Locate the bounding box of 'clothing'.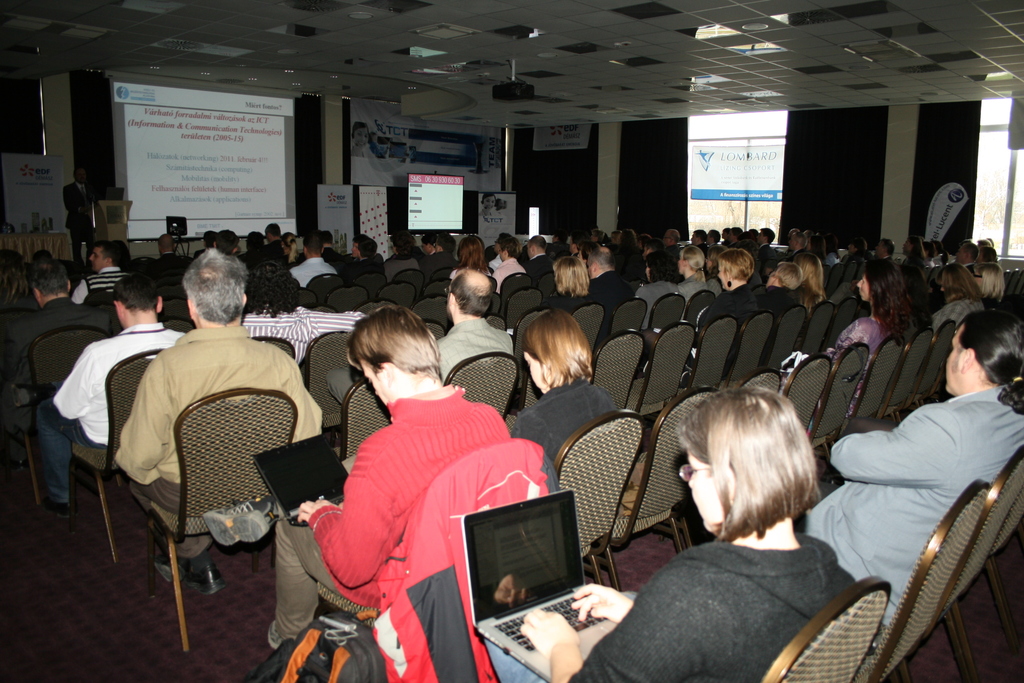
Bounding box: Rect(822, 251, 840, 260).
